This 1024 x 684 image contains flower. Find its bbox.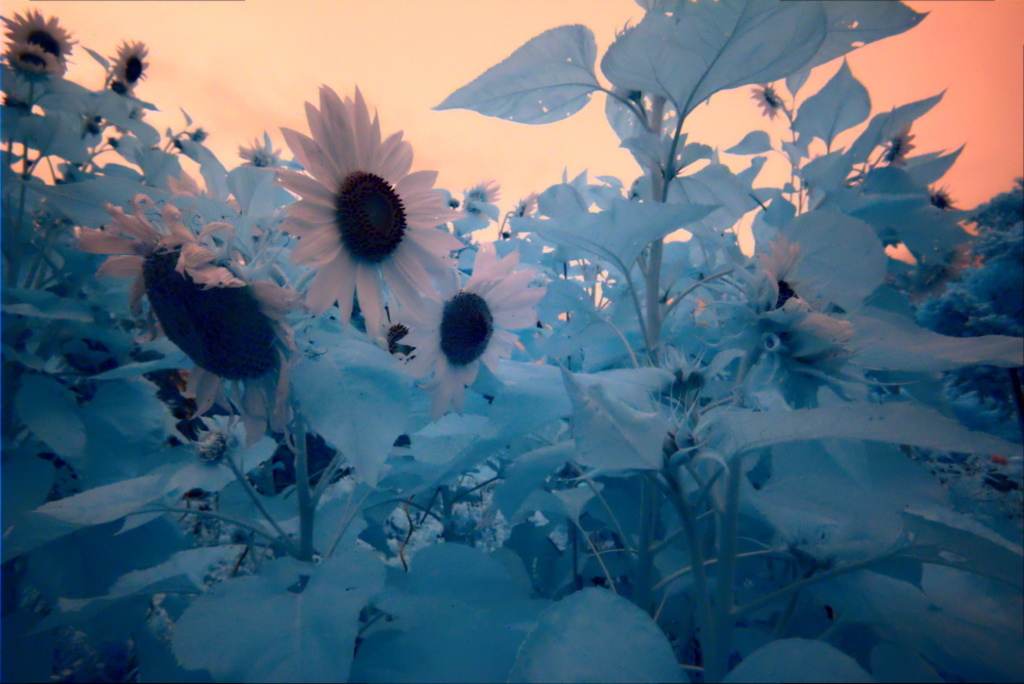
left=464, top=179, right=499, bottom=218.
